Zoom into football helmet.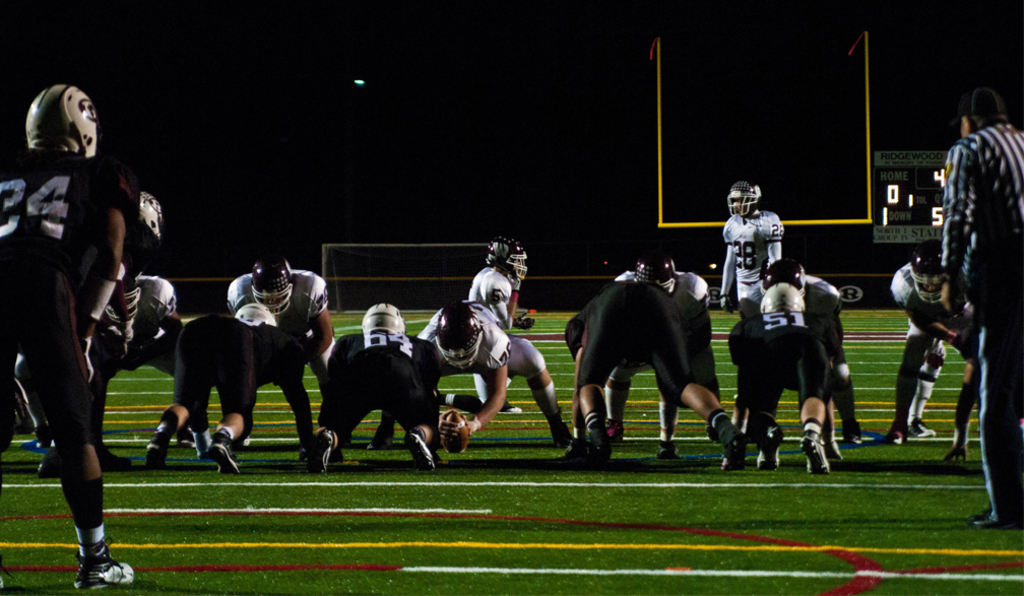
Zoom target: [left=361, top=305, right=407, bottom=332].
